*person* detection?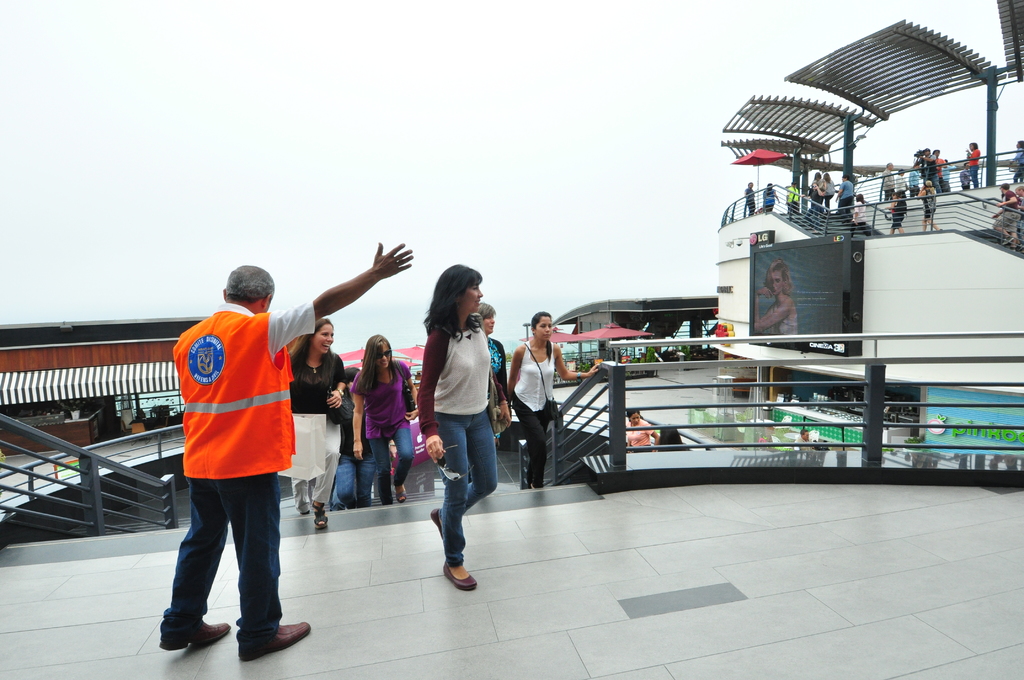
{"x1": 917, "y1": 175, "x2": 937, "y2": 233}
